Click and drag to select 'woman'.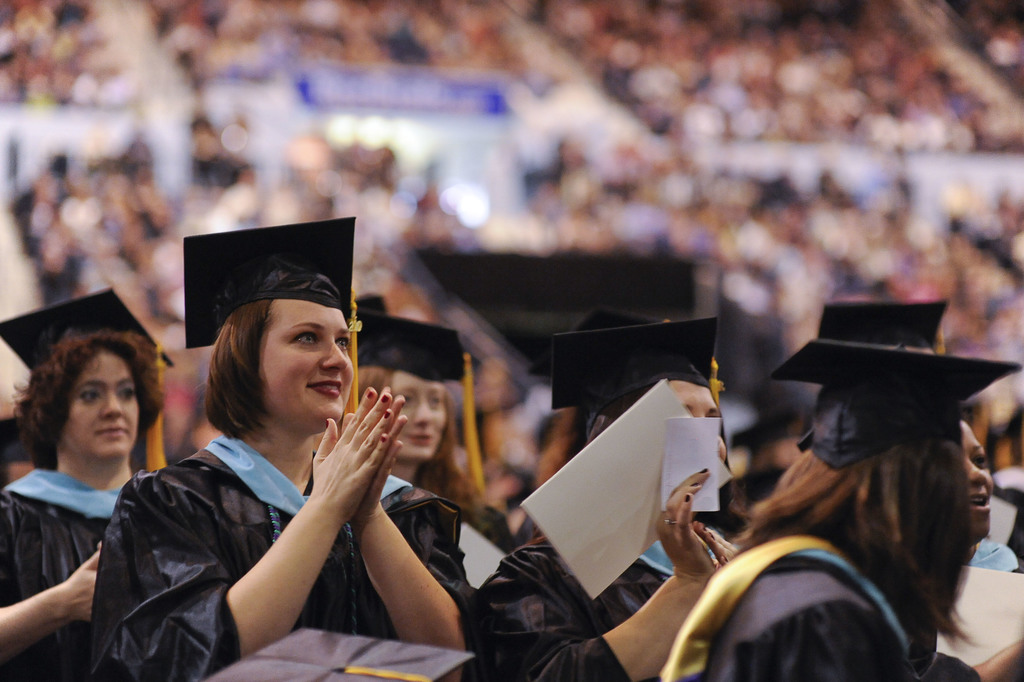
Selection: [925, 408, 994, 623].
